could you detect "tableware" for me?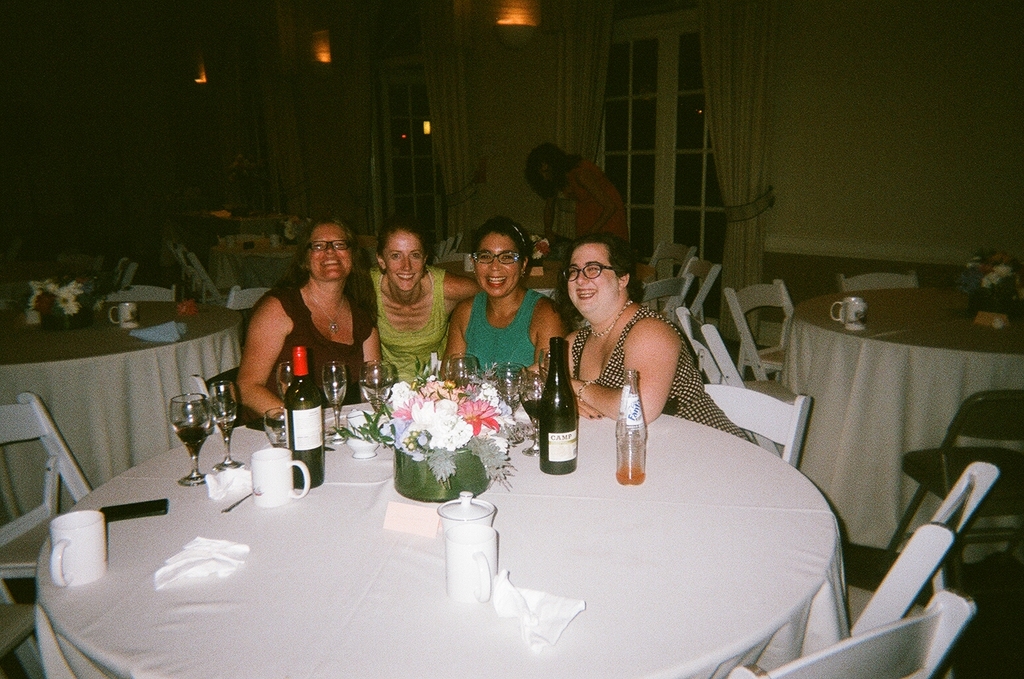
Detection result: Rect(48, 504, 111, 589).
